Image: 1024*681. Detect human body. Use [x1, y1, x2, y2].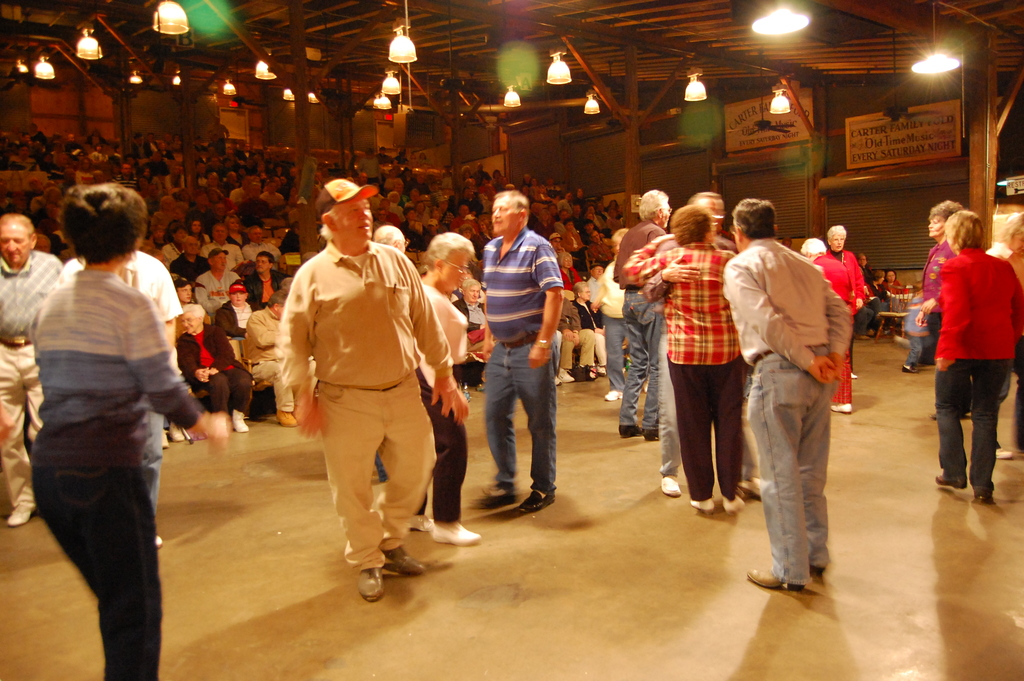
[491, 162, 500, 176].
